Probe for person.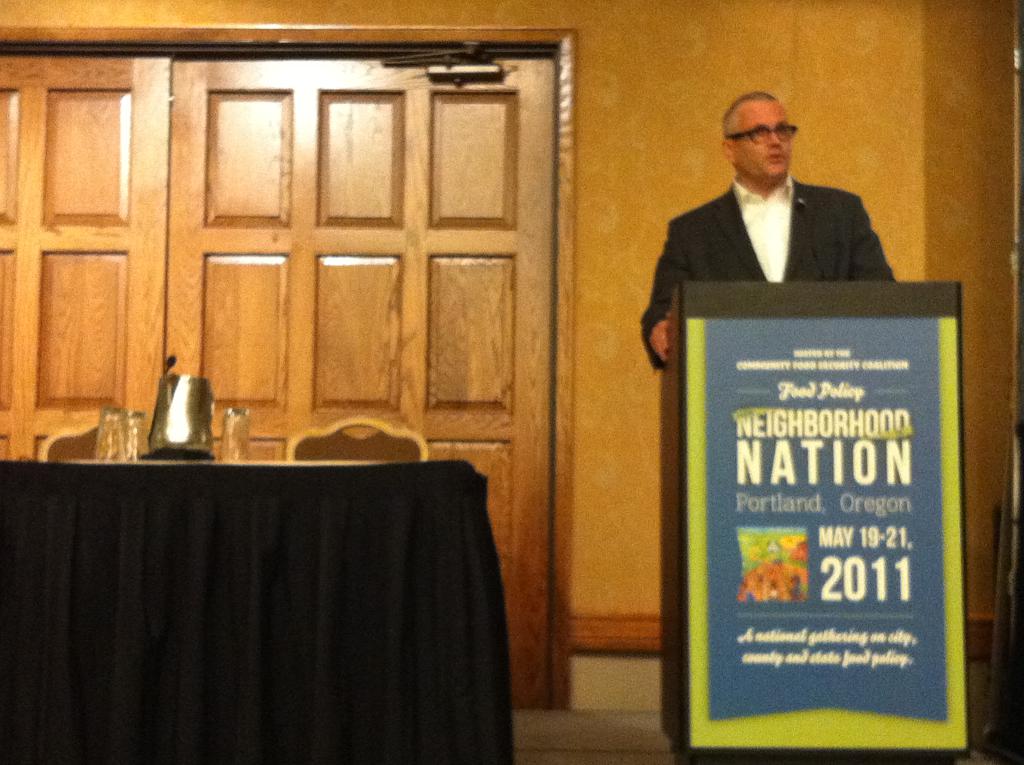
Probe result: x1=639 y1=89 x2=893 y2=367.
